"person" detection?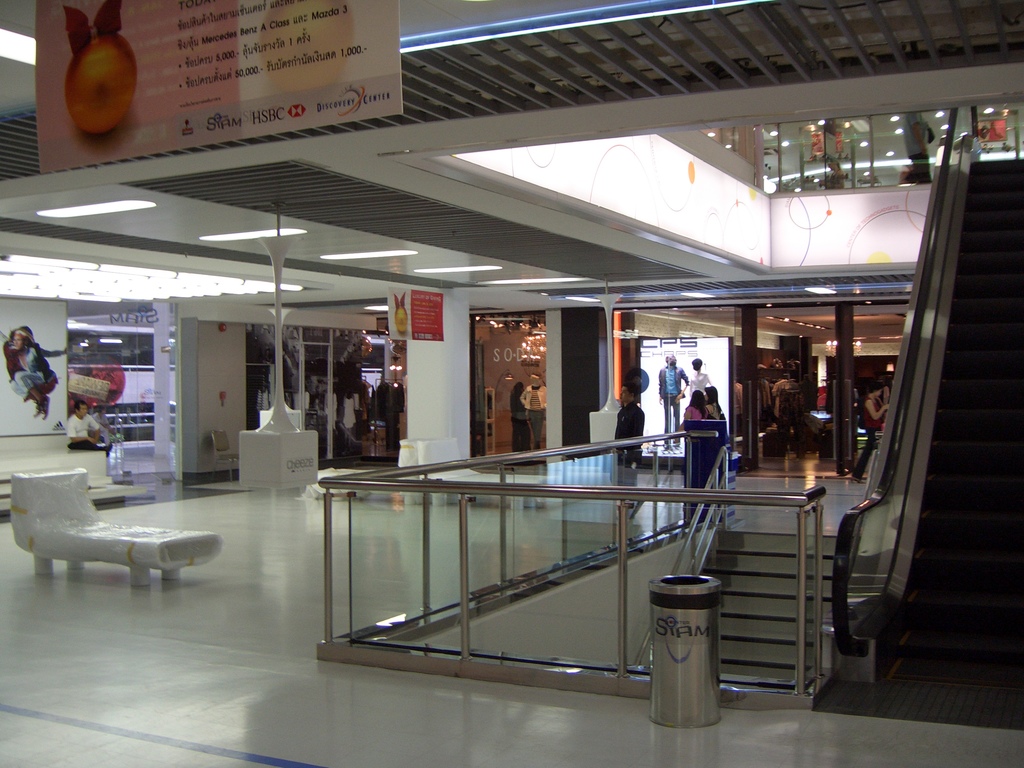
rect(902, 159, 910, 188)
